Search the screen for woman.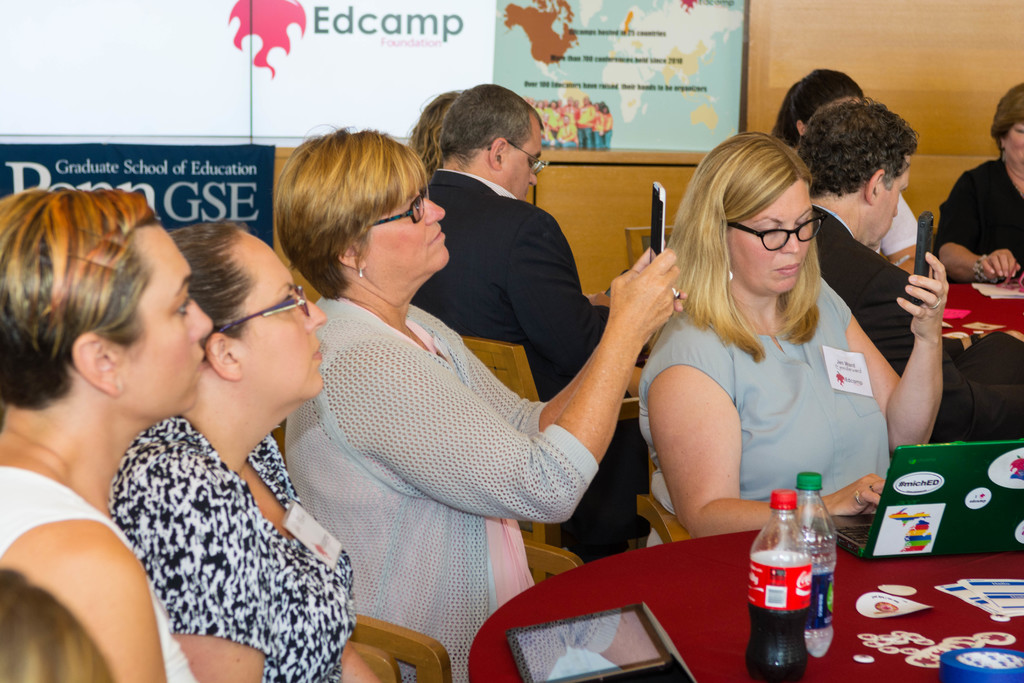
Found at bbox=[769, 65, 924, 273].
